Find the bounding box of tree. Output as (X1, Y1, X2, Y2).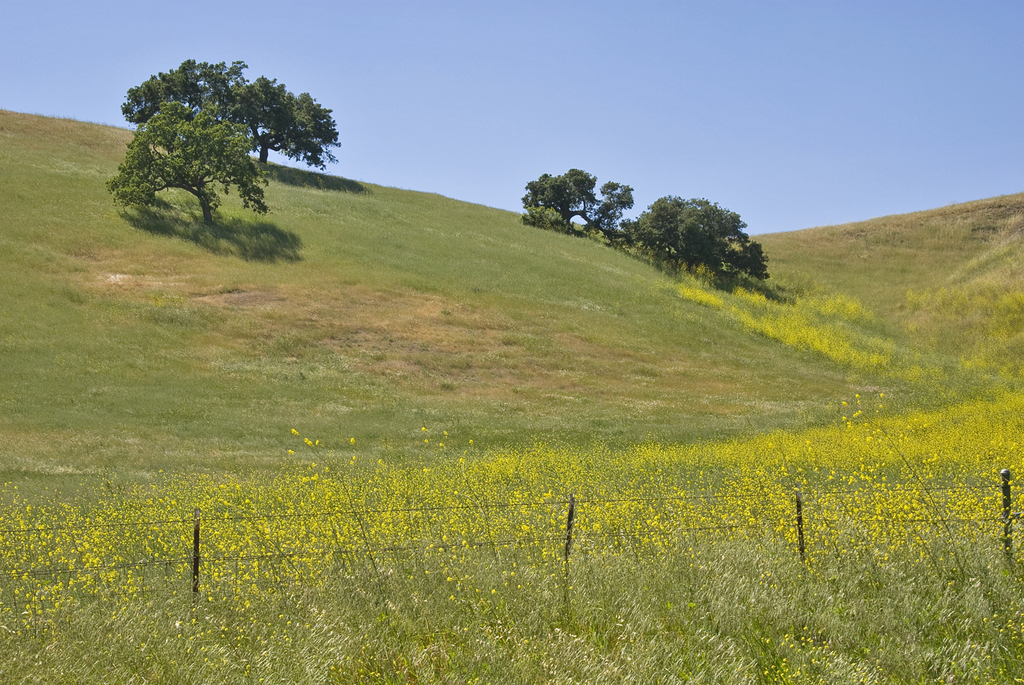
(620, 183, 773, 295).
